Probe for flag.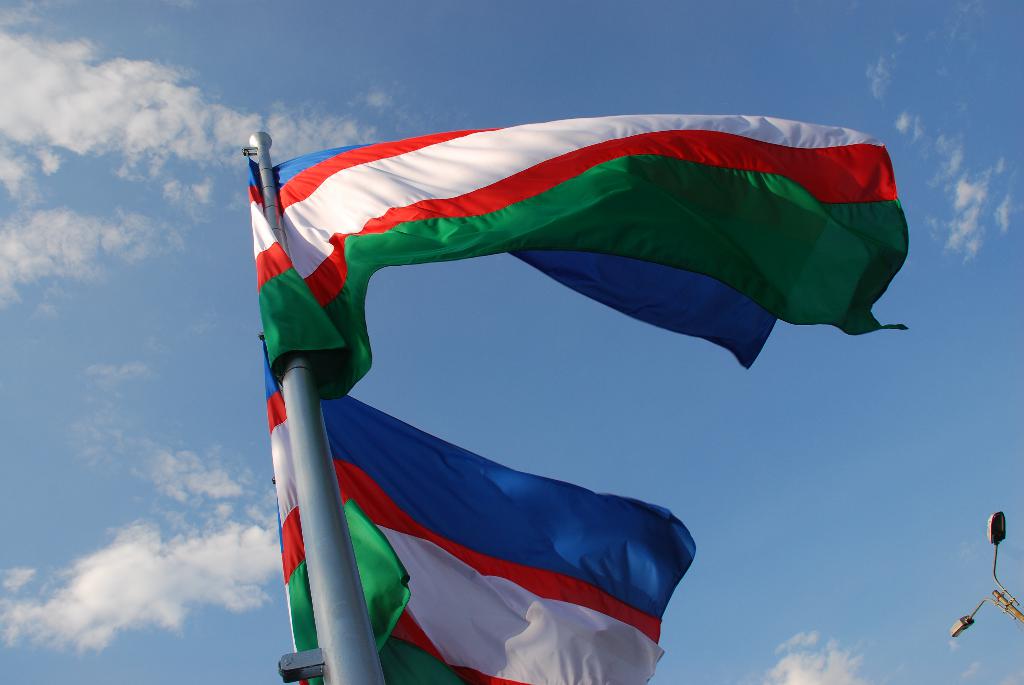
Probe result: {"x1": 246, "y1": 114, "x2": 908, "y2": 405}.
